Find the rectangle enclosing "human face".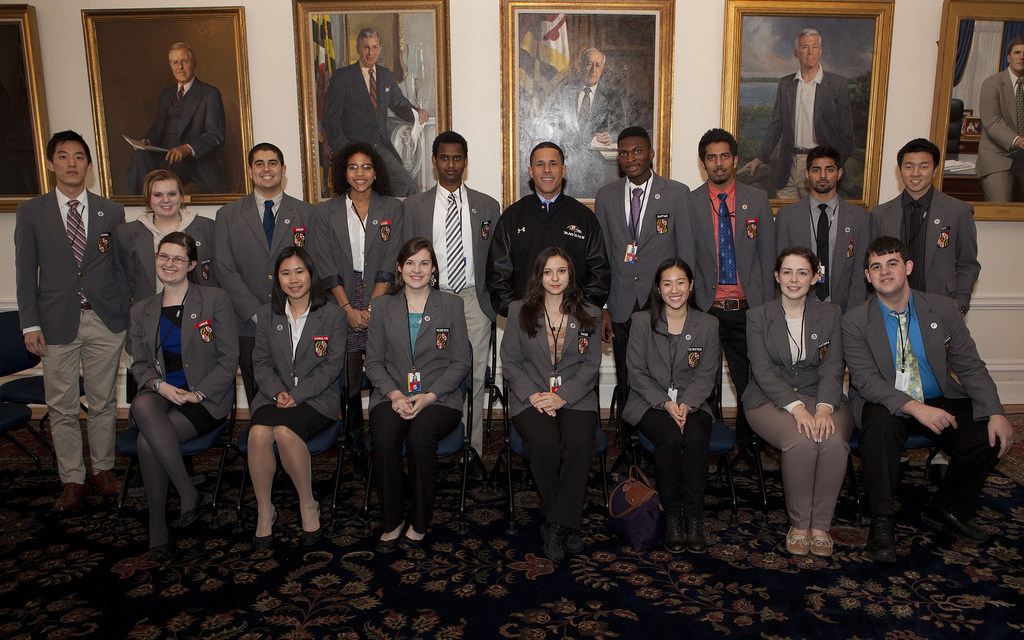
{"left": 805, "top": 163, "right": 834, "bottom": 193}.
